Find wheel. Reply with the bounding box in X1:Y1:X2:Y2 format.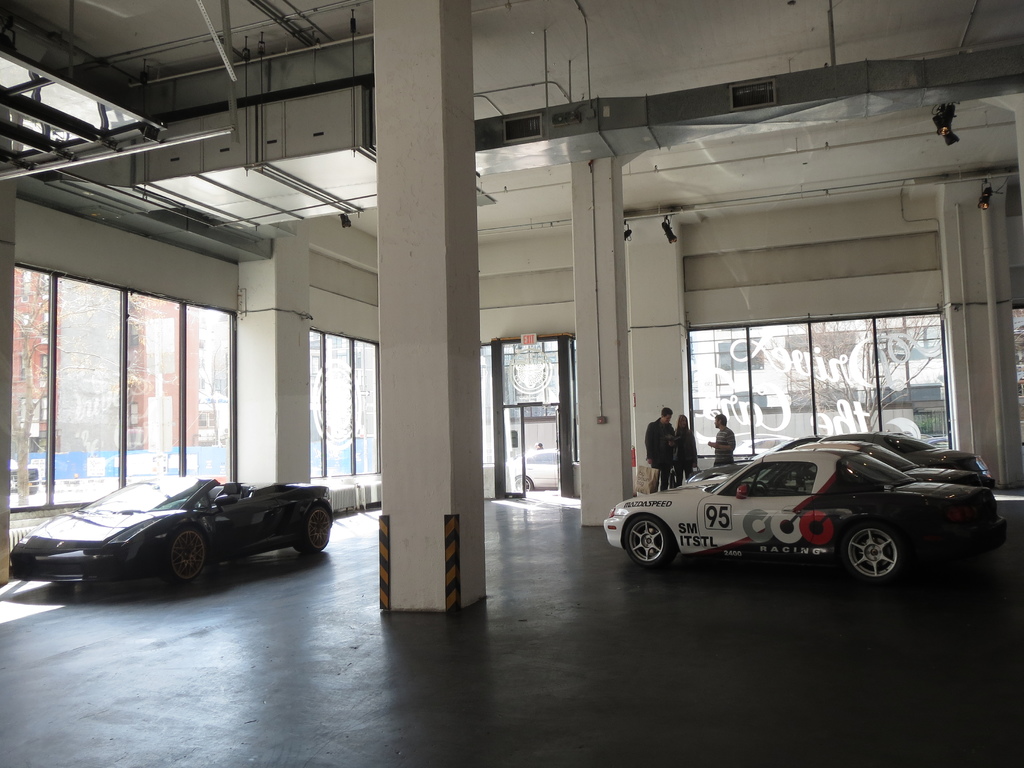
166:530:208:583.
